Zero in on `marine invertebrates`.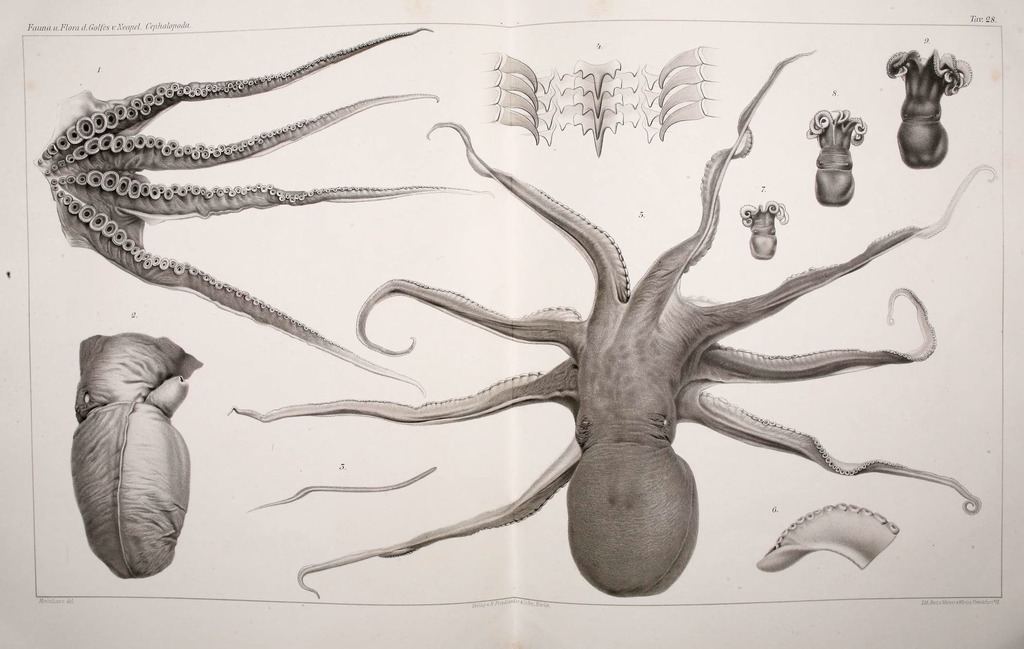
Zeroed in: box(751, 492, 901, 581).
